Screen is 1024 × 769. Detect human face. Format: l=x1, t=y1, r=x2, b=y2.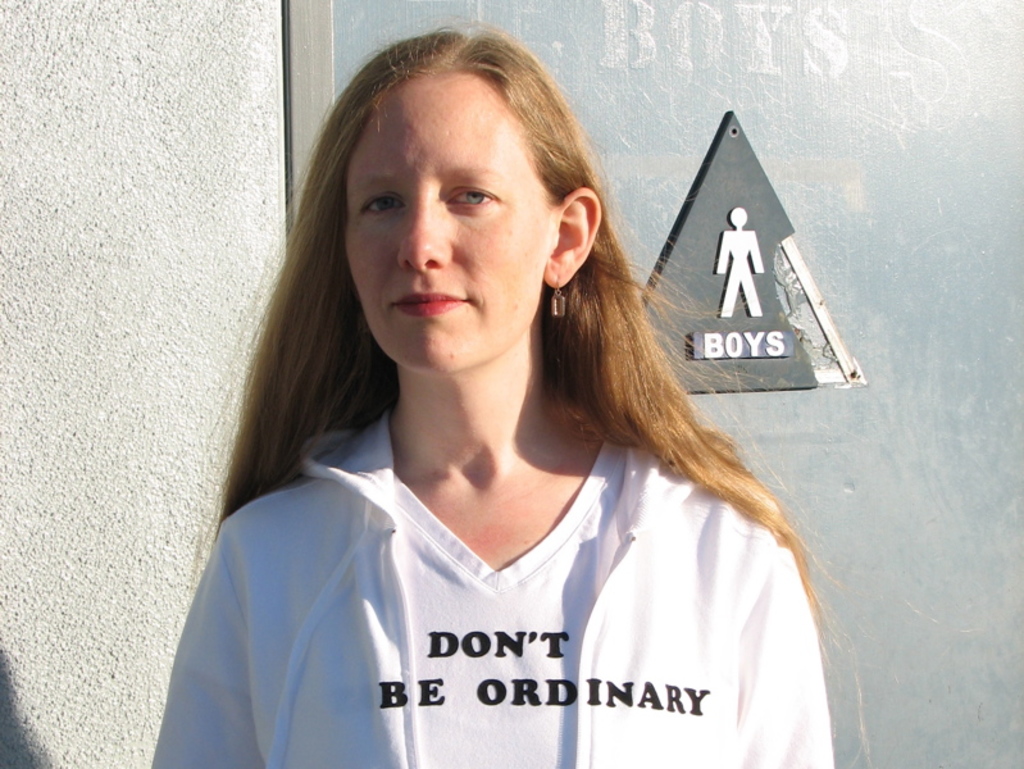
l=337, t=85, r=564, b=379.
